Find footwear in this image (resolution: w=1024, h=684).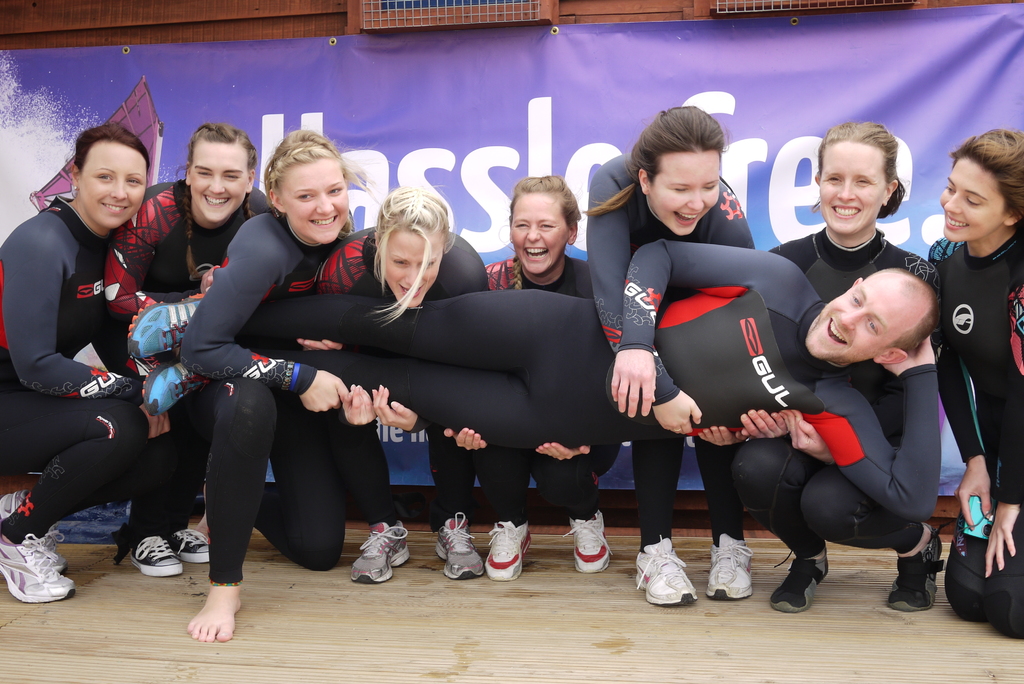
703:532:752:602.
